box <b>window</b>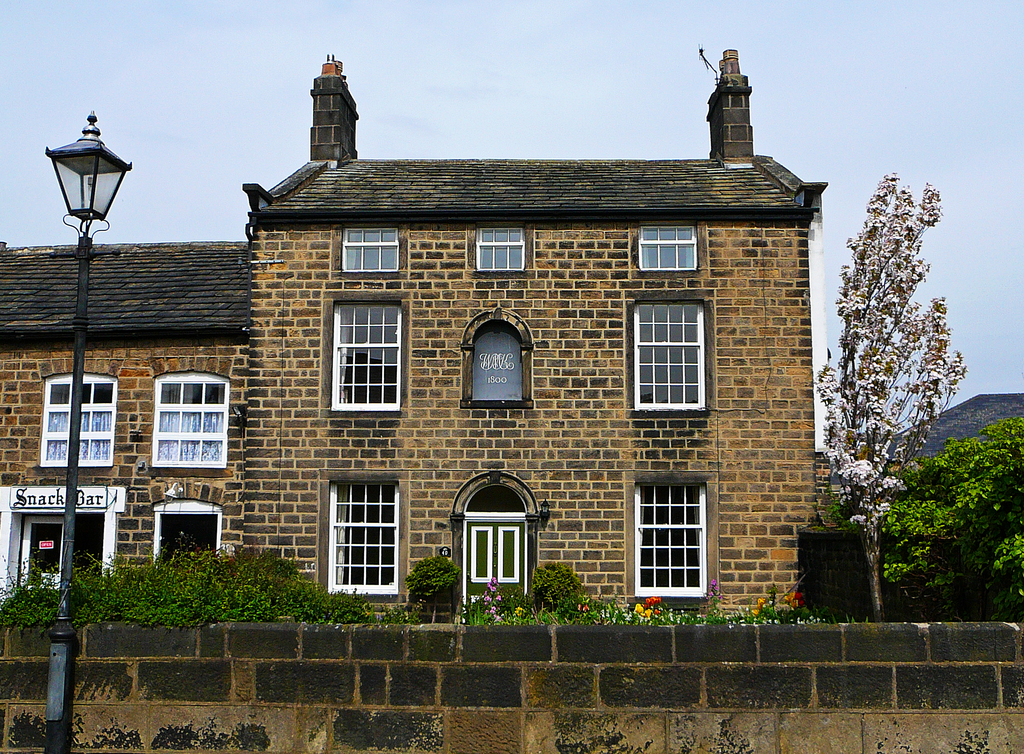
rect(625, 463, 717, 591)
